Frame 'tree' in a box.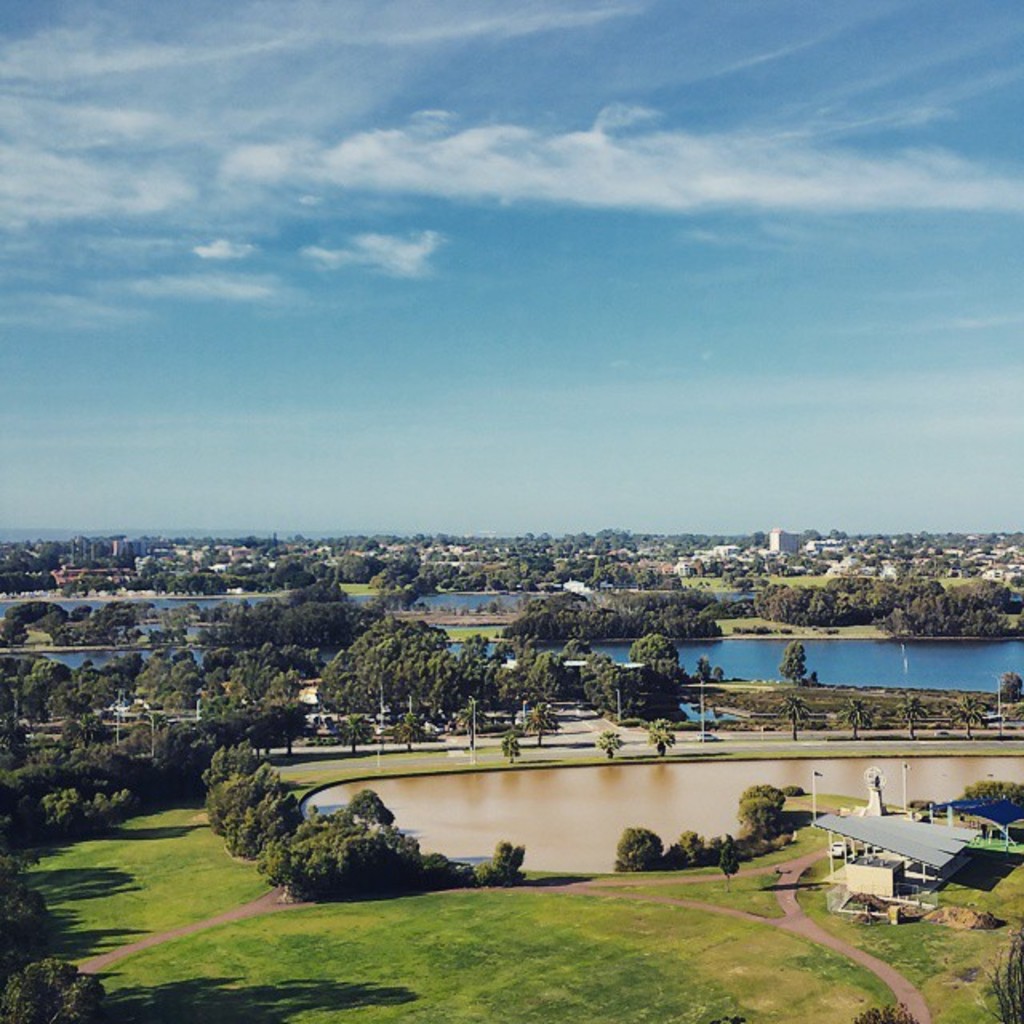
x1=0 y1=958 x2=112 y2=1022.
